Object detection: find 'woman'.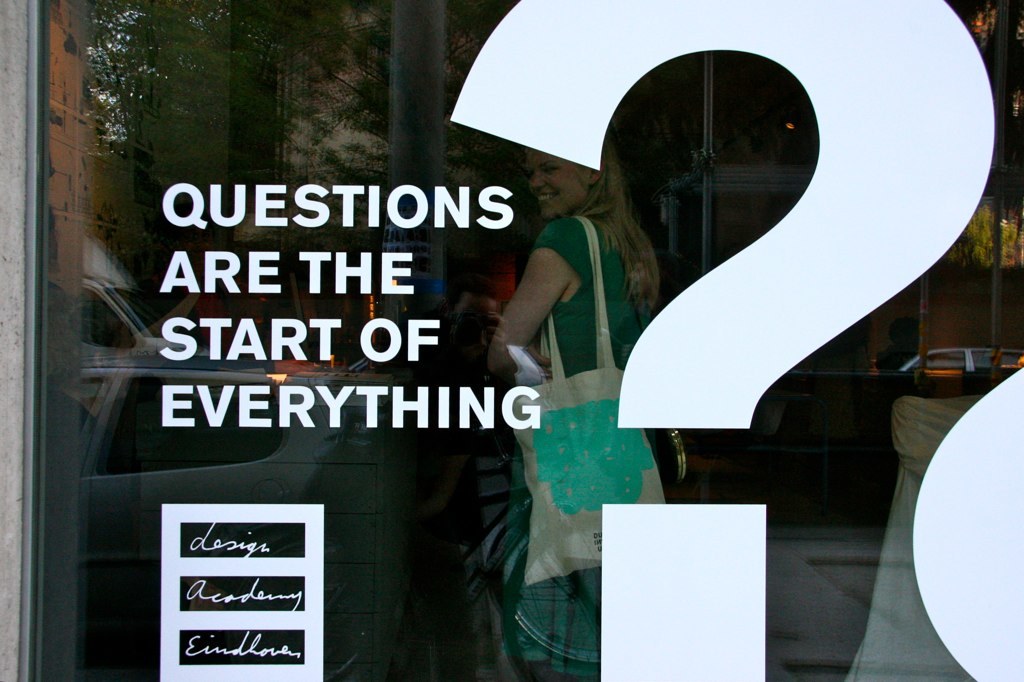
select_region(488, 123, 685, 681).
